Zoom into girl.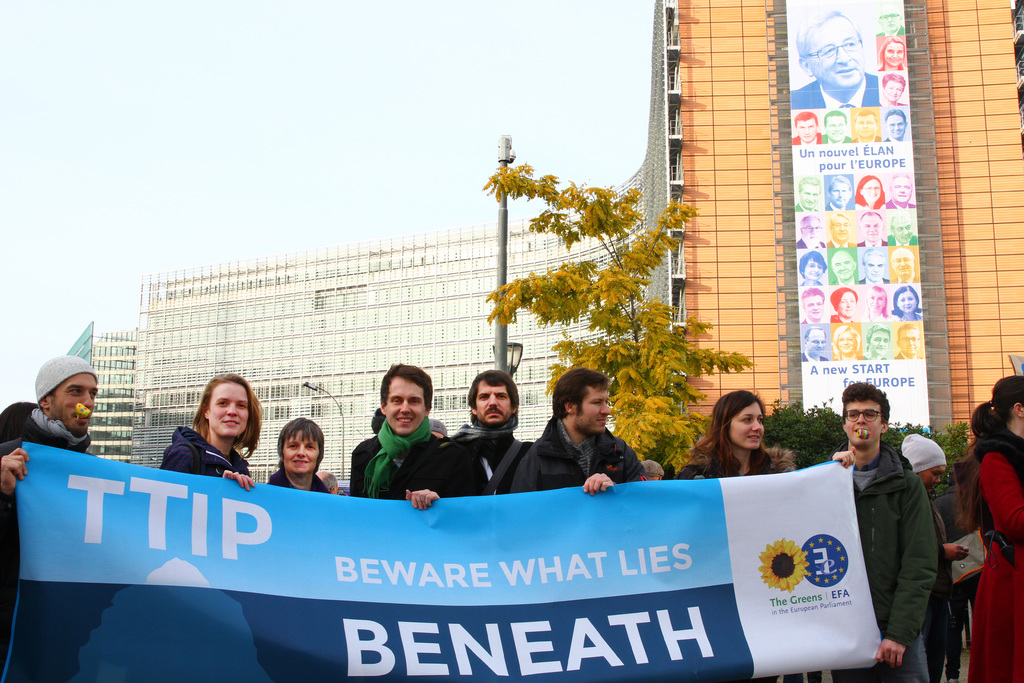
Zoom target: <box>874,35,908,69</box>.
